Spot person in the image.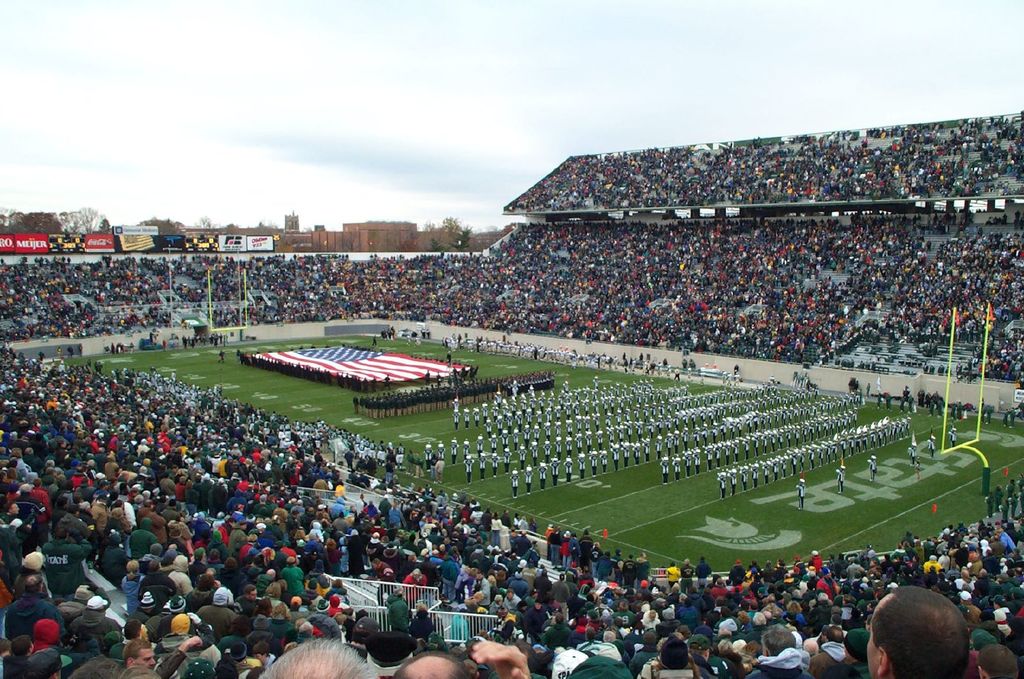
person found at box=[892, 419, 907, 436].
